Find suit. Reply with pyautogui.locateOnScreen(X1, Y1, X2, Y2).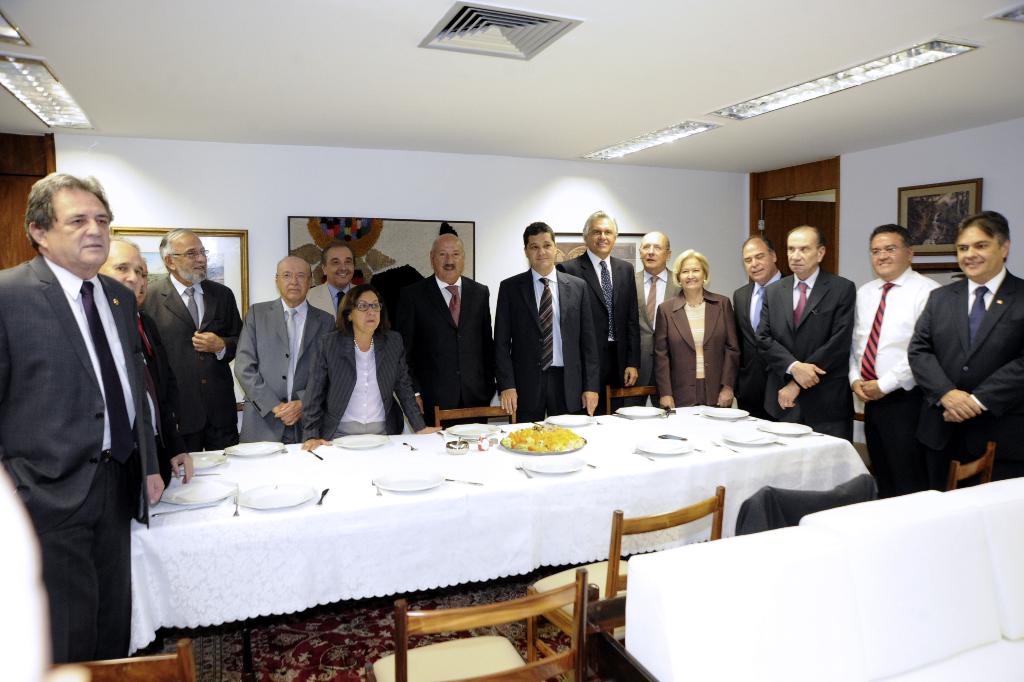
pyautogui.locateOnScreen(144, 364, 164, 485).
